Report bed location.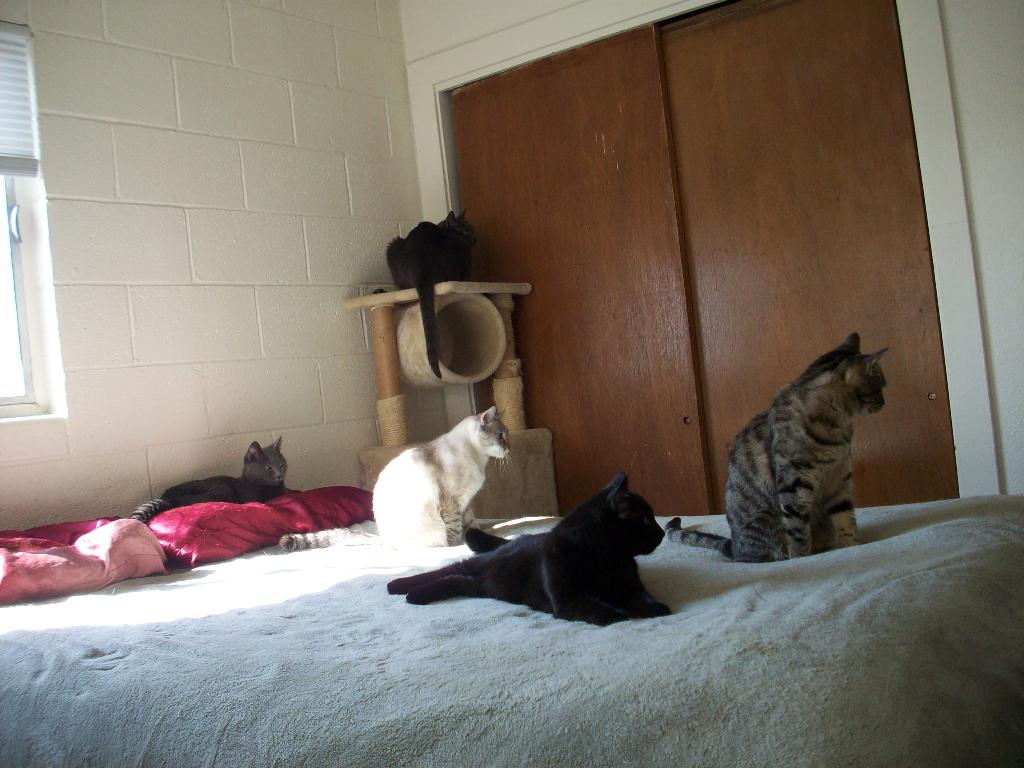
Report: 0 486 1023 767.
